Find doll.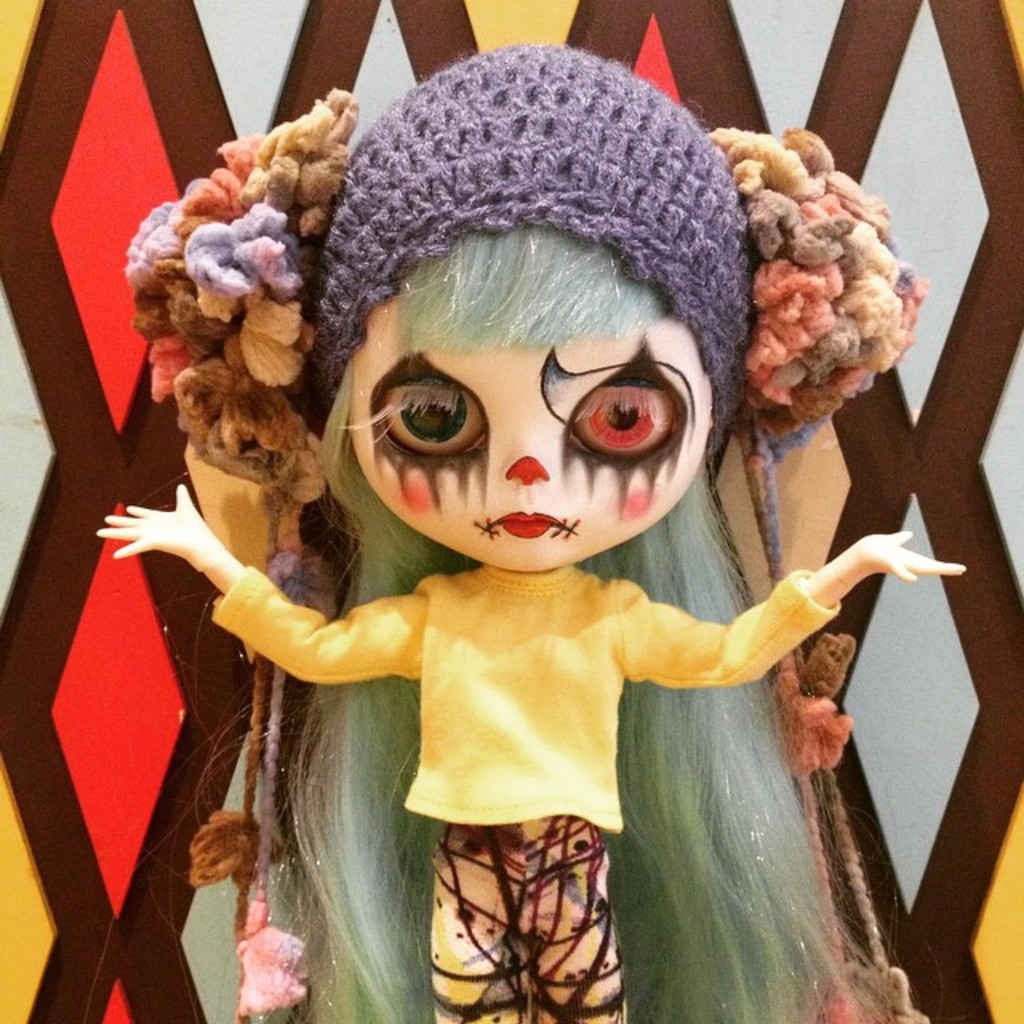
locate(91, 34, 976, 1022).
